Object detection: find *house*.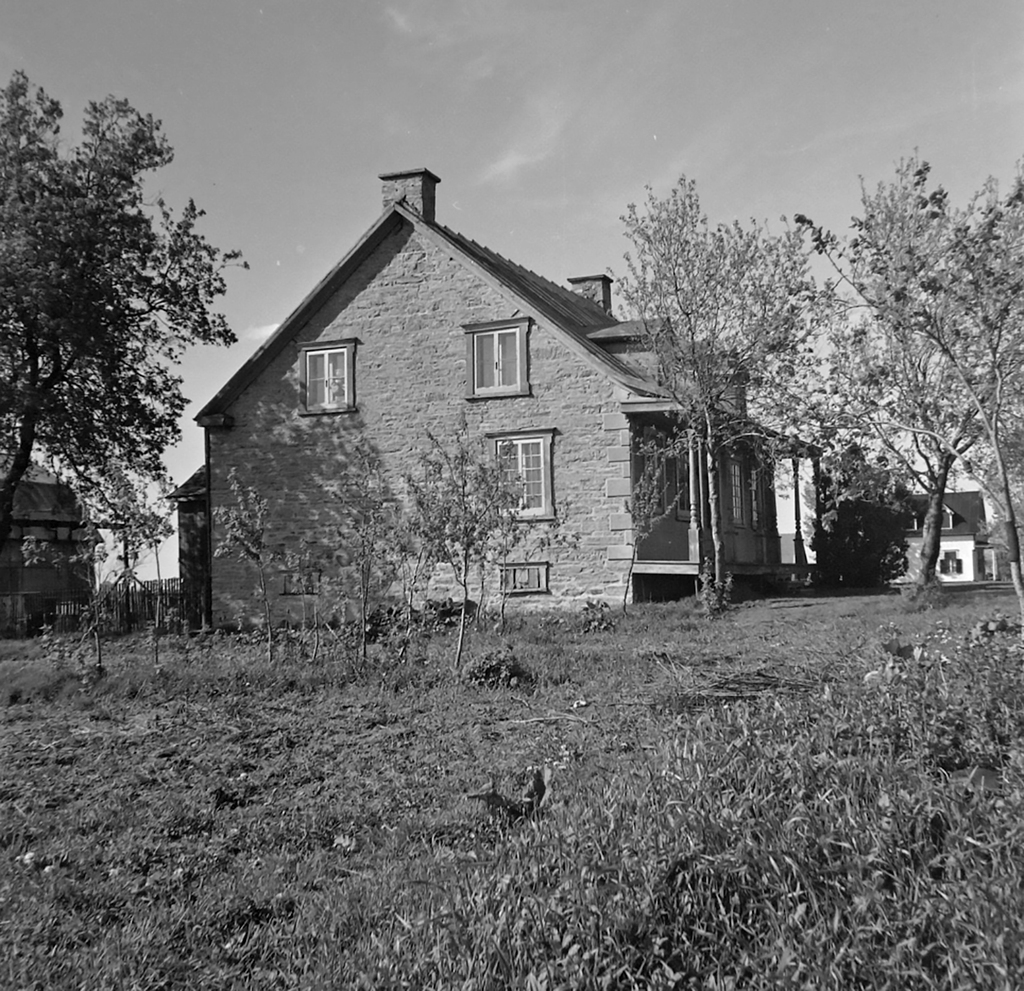
crop(167, 468, 210, 626).
